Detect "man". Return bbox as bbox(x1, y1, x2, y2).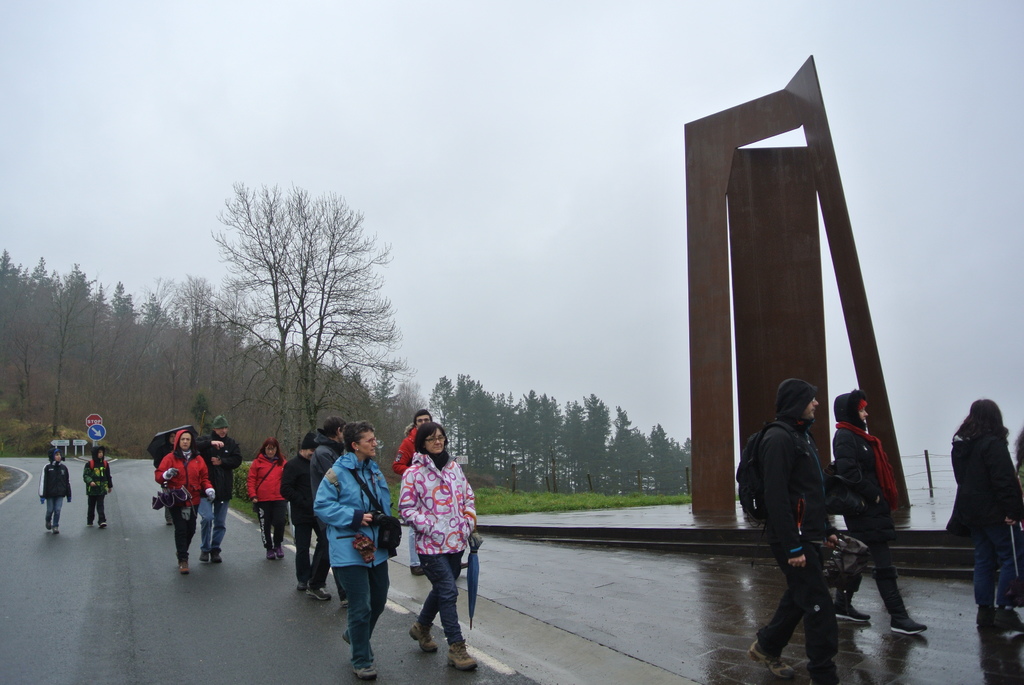
bbox(282, 432, 316, 590).
